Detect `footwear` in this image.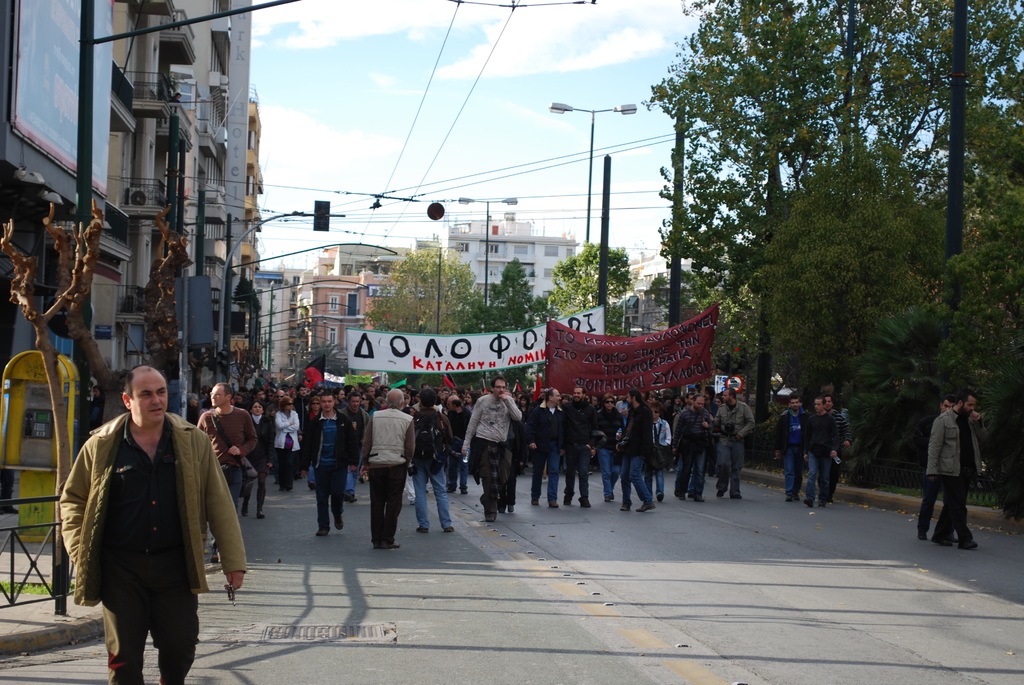
Detection: [left=280, top=485, right=282, bottom=490].
